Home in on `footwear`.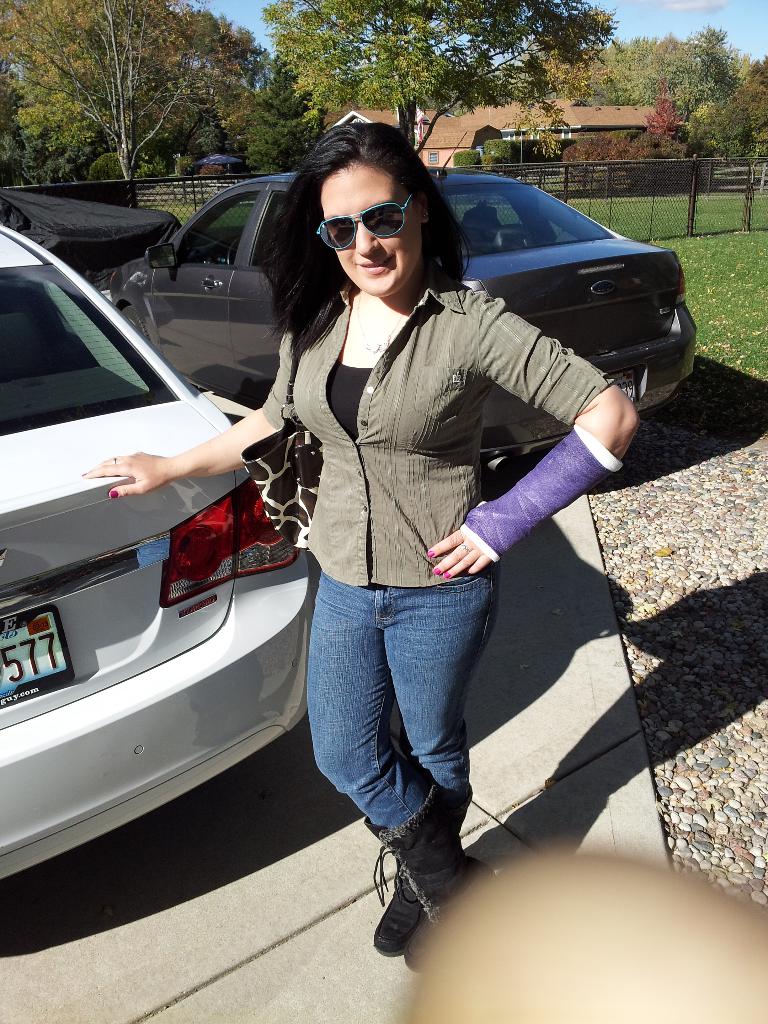
Homed in at l=396, t=784, r=492, b=982.
